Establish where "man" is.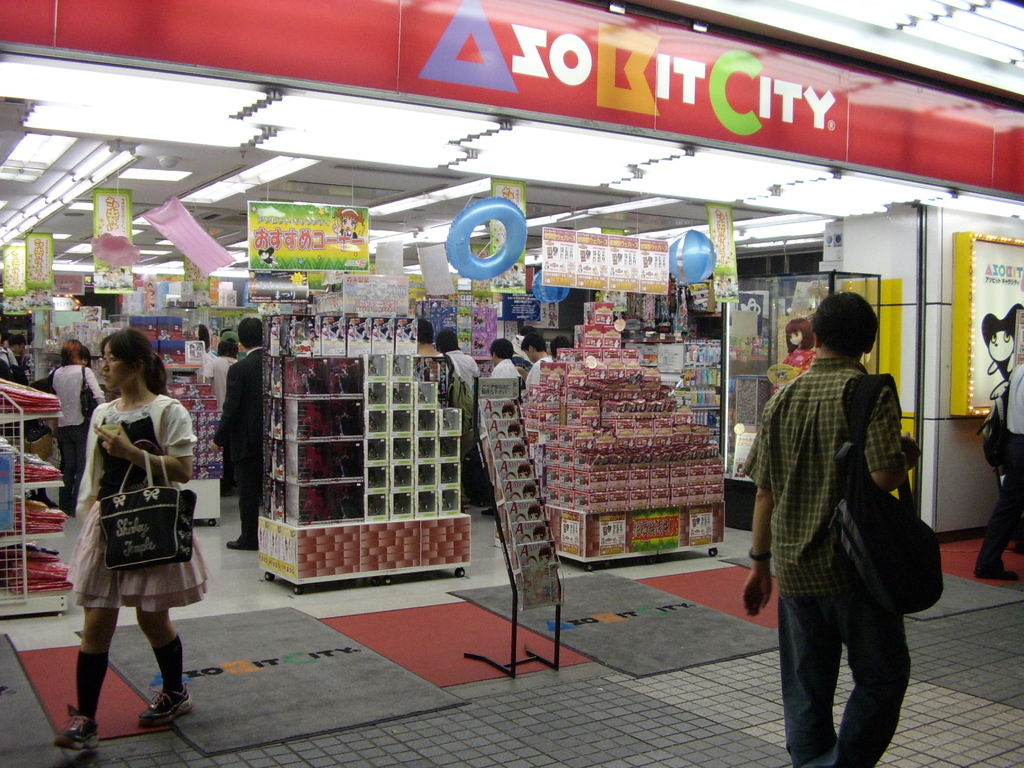
Established at {"left": 210, "top": 317, "right": 267, "bottom": 550}.
